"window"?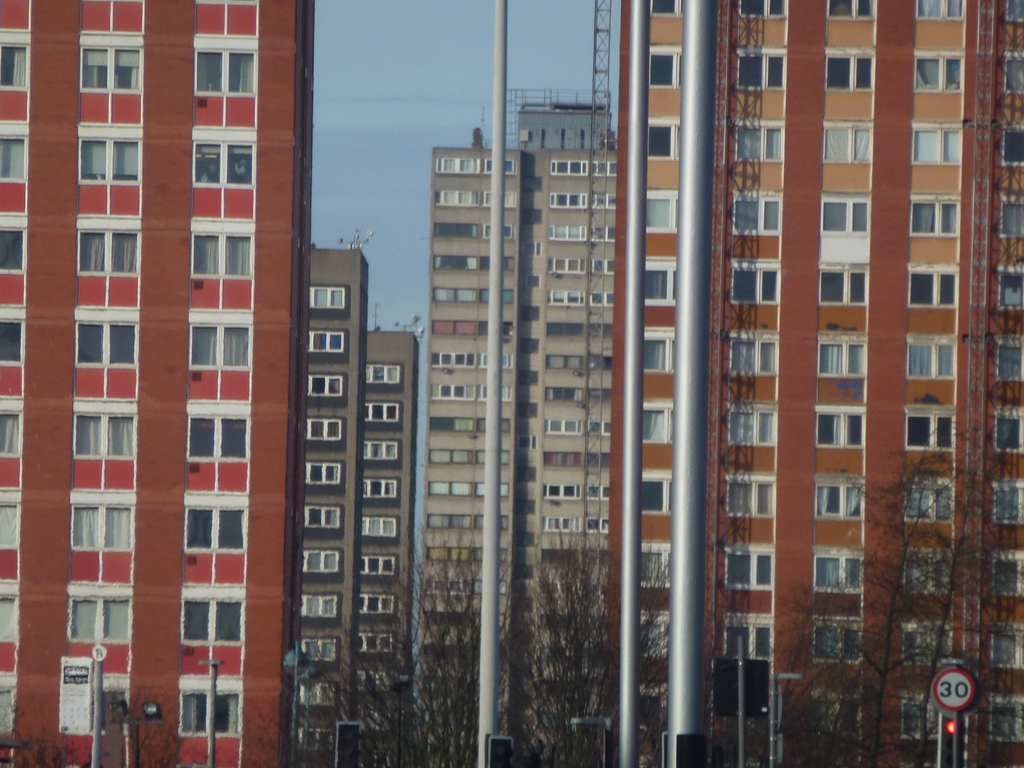
l=429, t=513, r=472, b=531
